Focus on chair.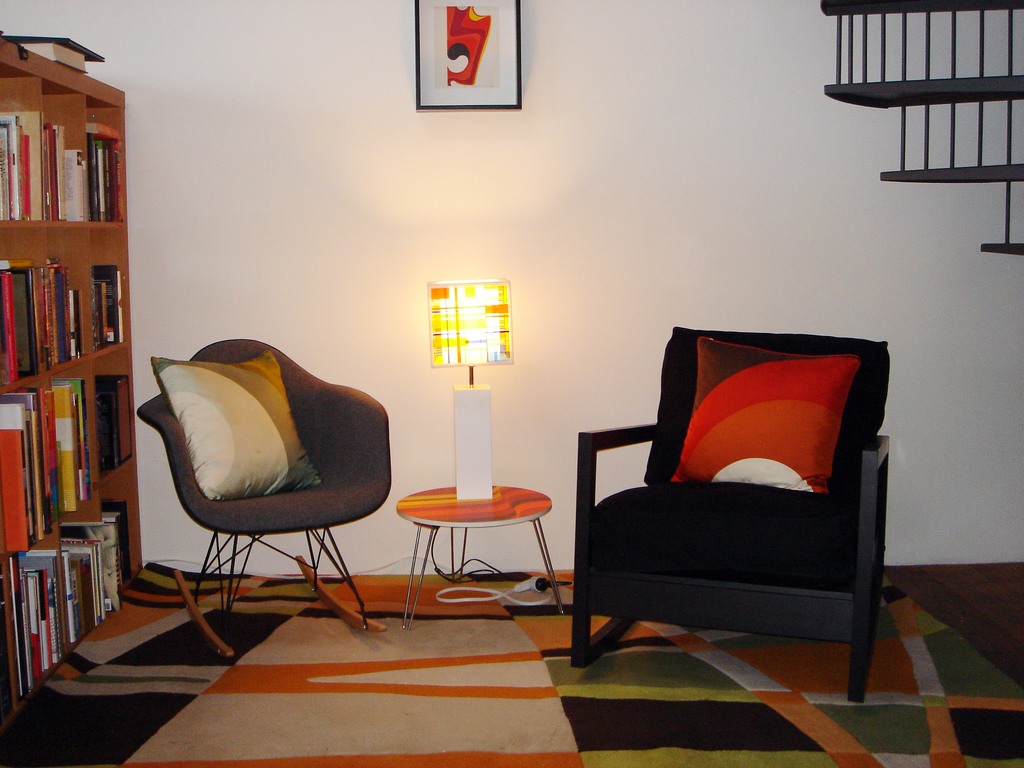
Focused at (125, 335, 402, 644).
